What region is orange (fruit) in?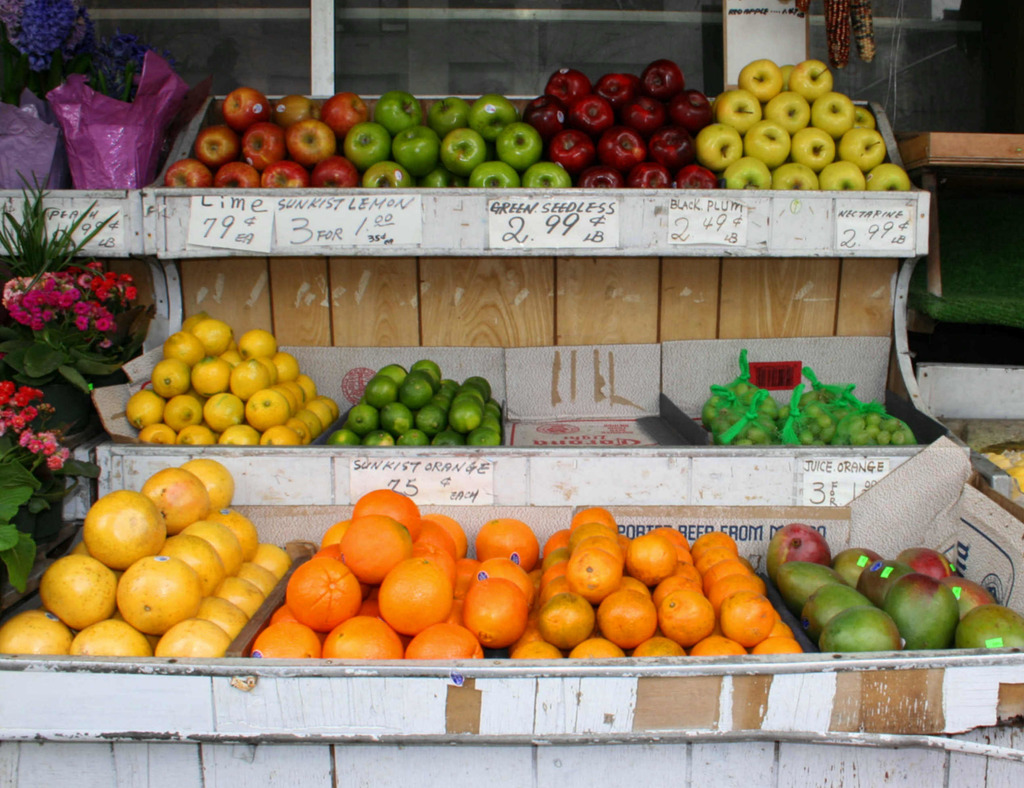
<bbox>555, 596, 591, 641</bbox>.
